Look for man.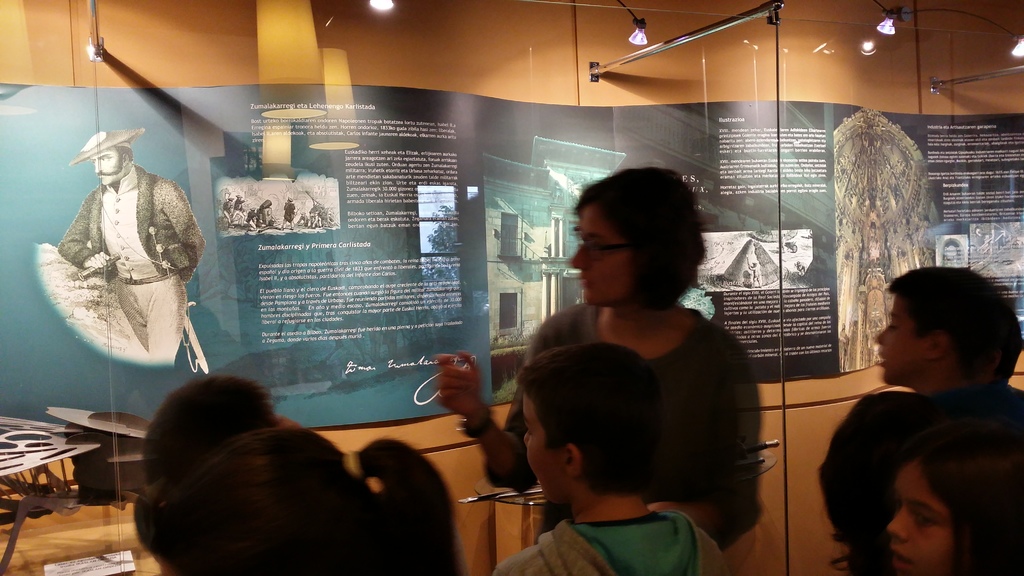
Found: {"x1": 40, "y1": 108, "x2": 205, "y2": 385}.
